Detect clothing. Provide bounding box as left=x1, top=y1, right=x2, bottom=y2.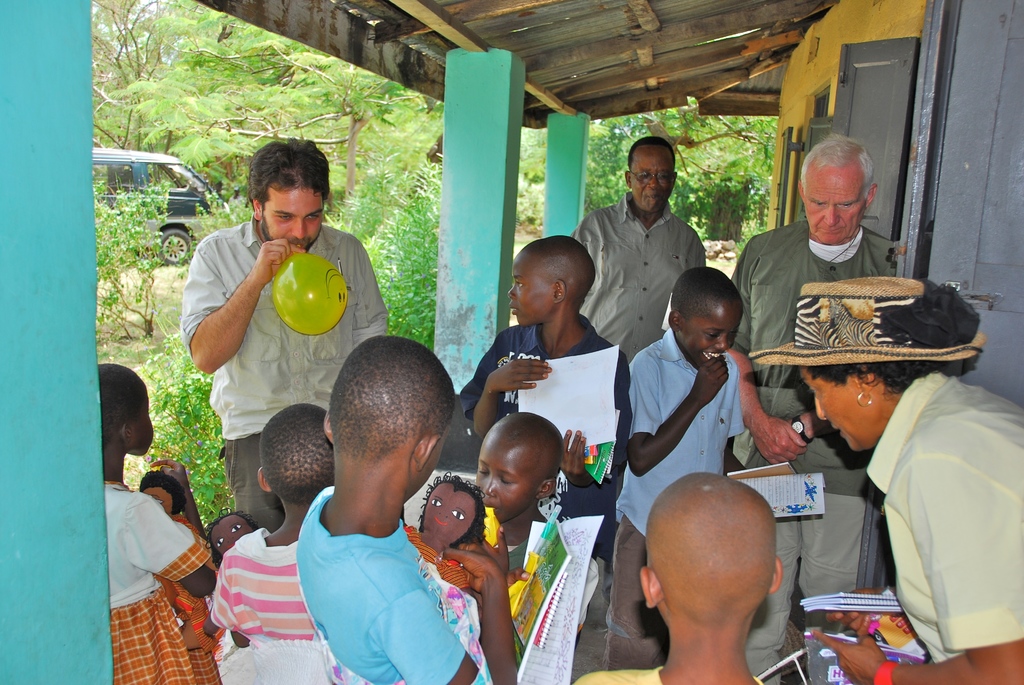
left=856, top=362, right=1023, bottom=661.
